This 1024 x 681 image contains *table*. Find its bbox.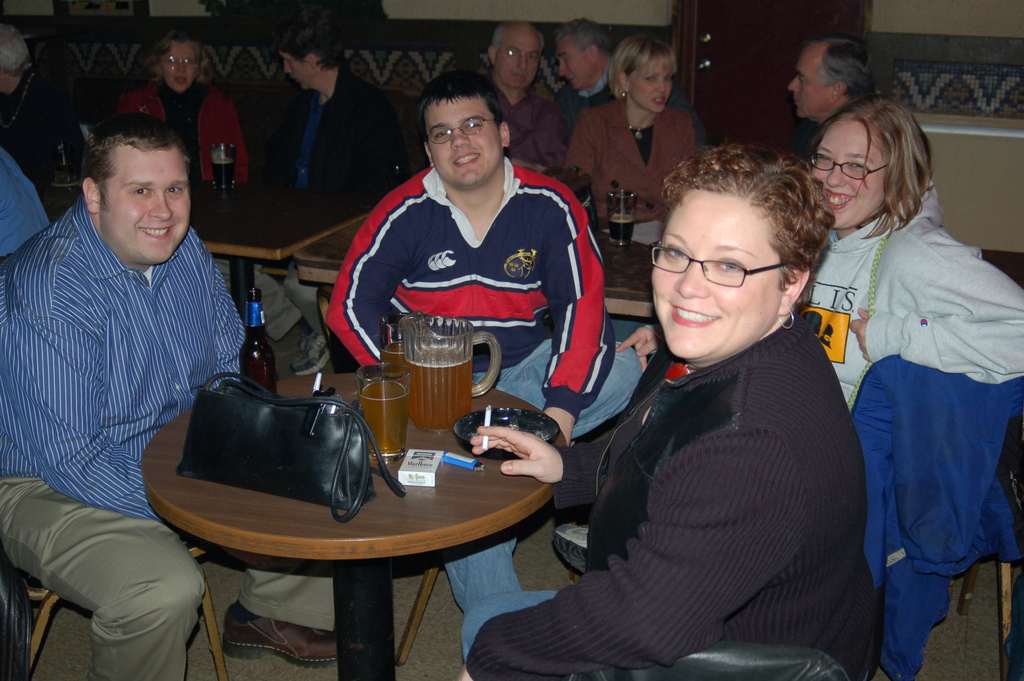
(left=131, top=372, right=580, bottom=677).
